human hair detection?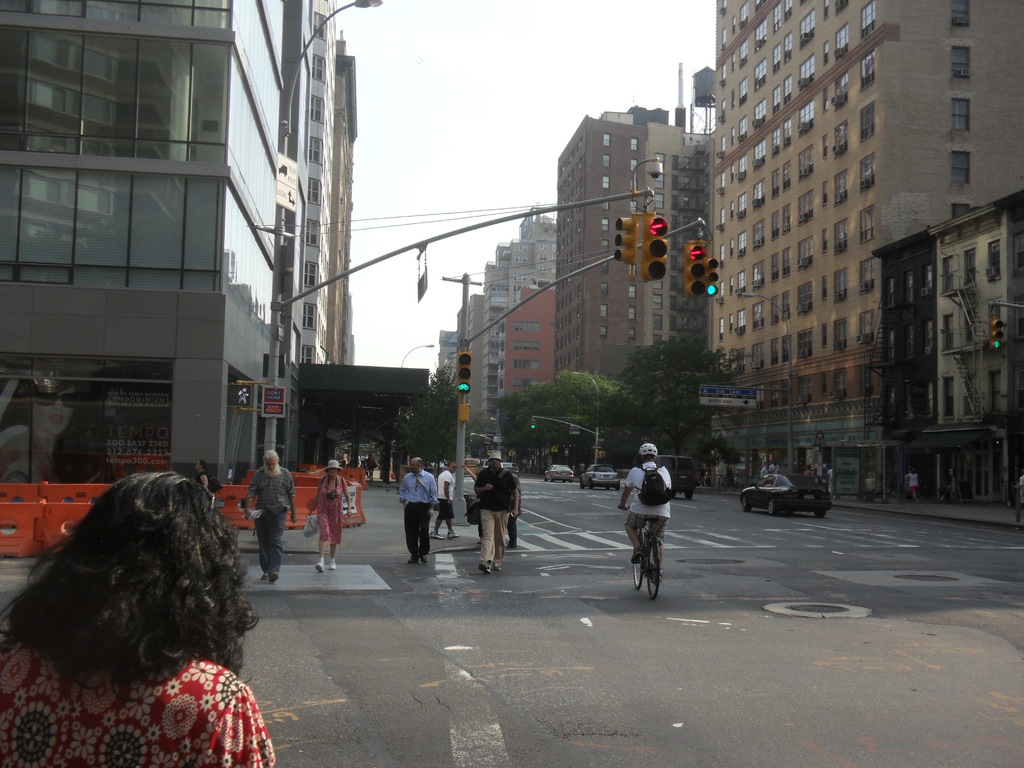
rect(418, 457, 420, 470)
